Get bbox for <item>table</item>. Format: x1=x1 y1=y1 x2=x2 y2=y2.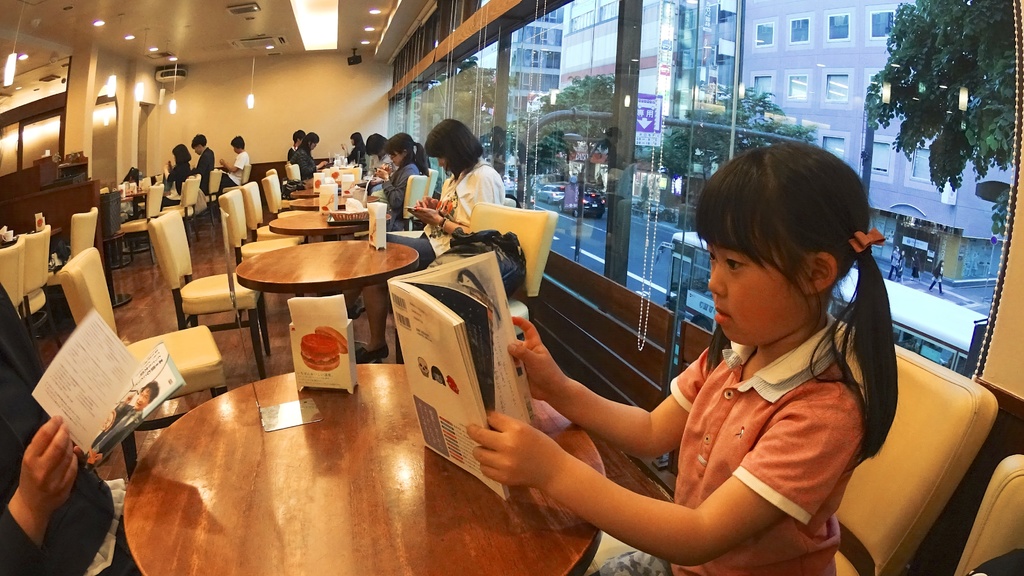
x1=289 y1=188 x2=383 y2=209.
